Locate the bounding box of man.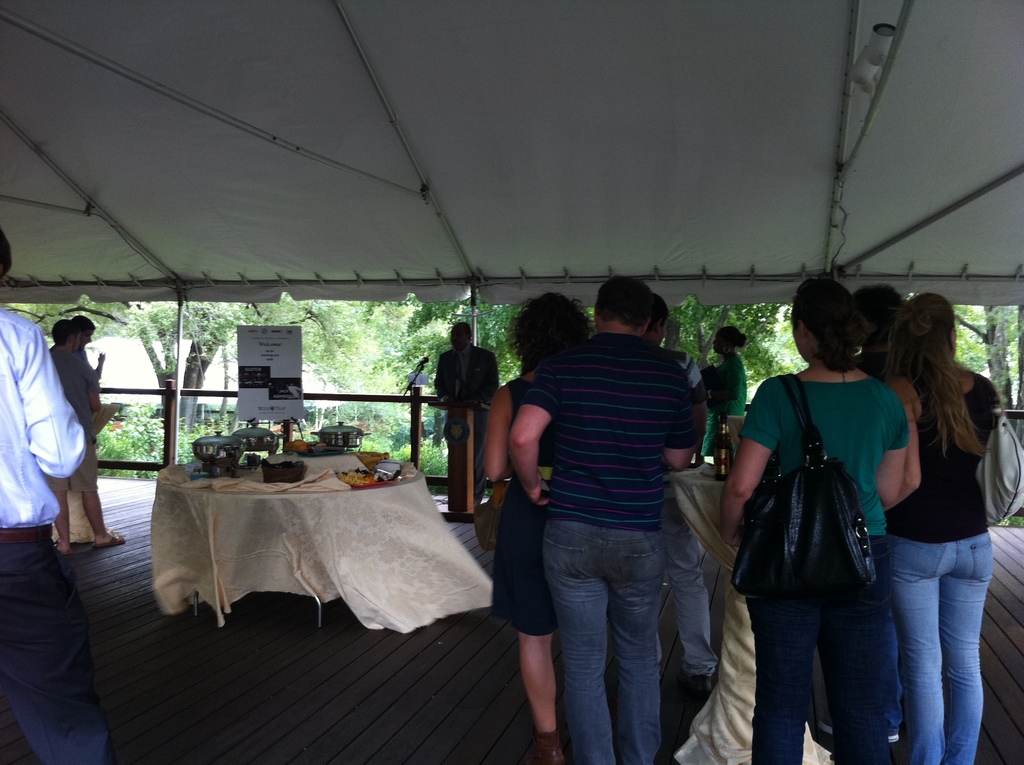
Bounding box: (left=435, top=322, right=502, bottom=513).
